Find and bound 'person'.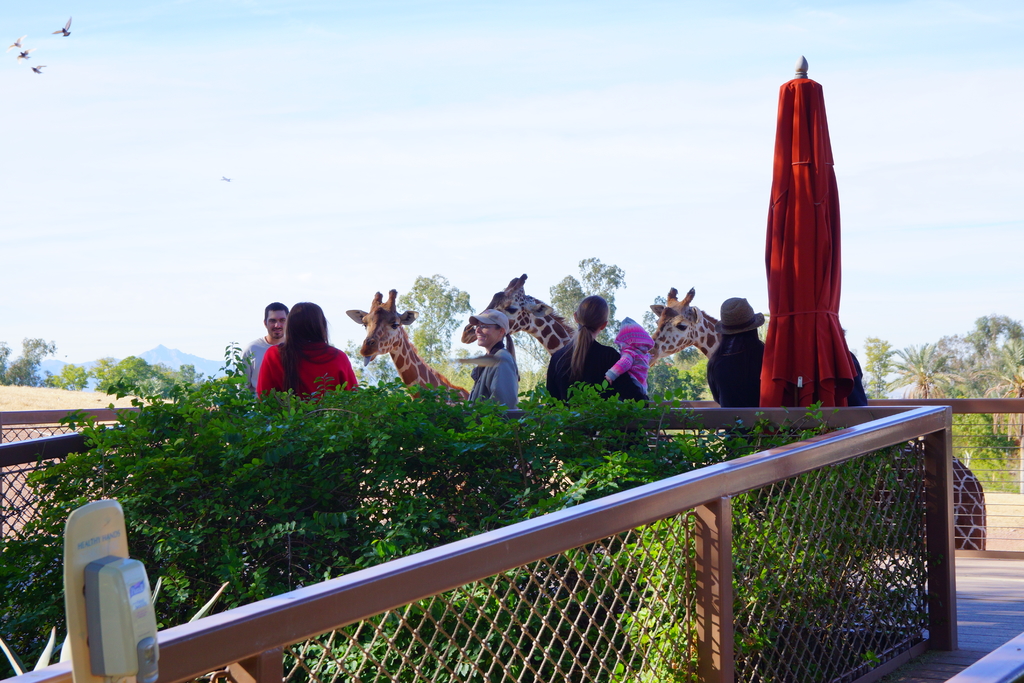
Bound: select_region(230, 303, 294, 390).
